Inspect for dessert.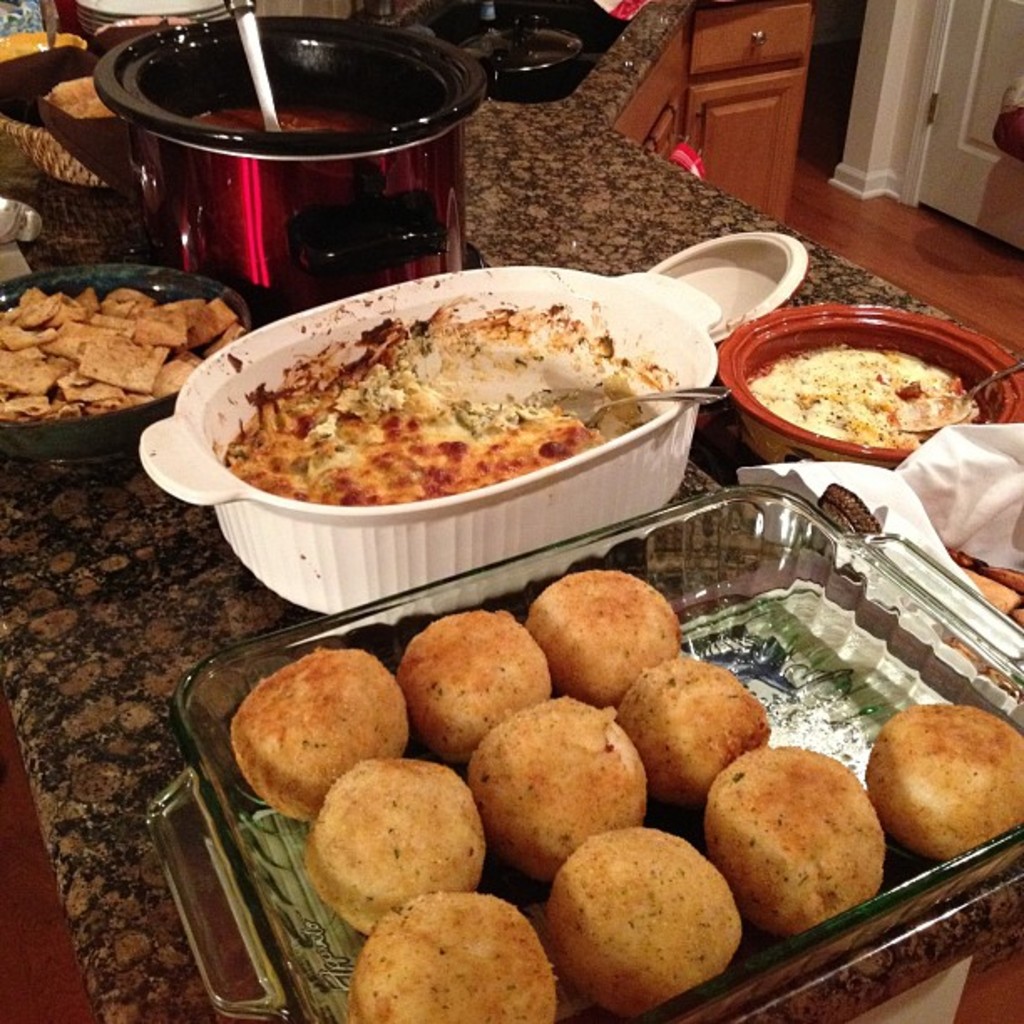
Inspection: <box>751,356,980,455</box>.
